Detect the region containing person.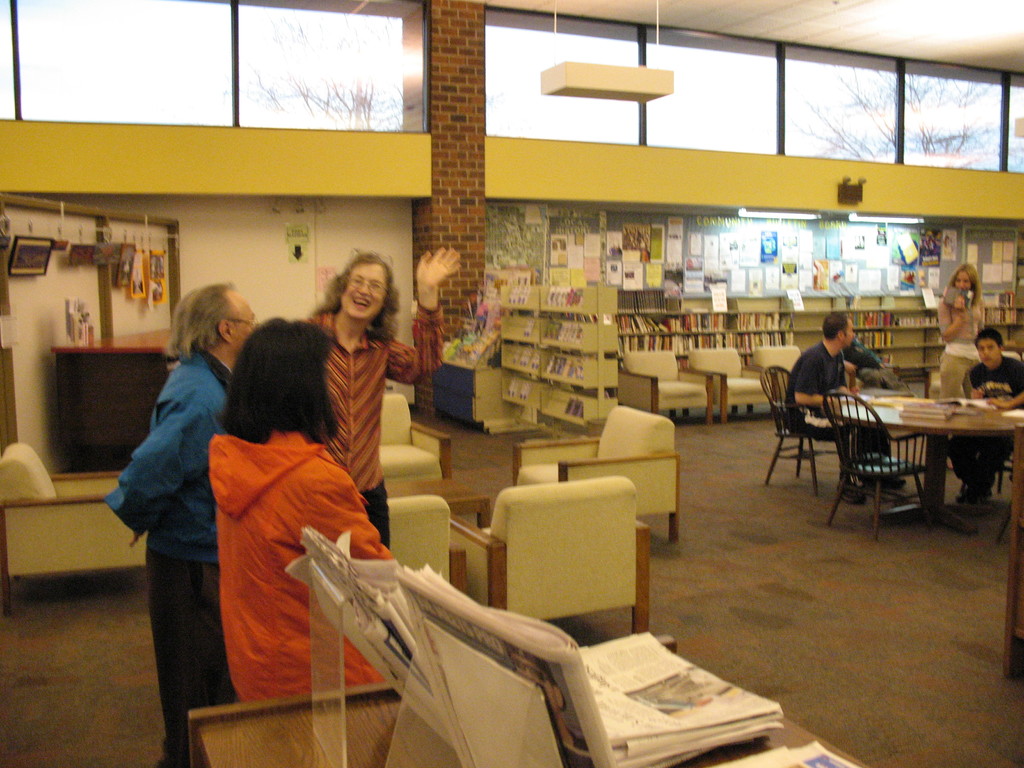
box=[316, 244, 467, 552].
